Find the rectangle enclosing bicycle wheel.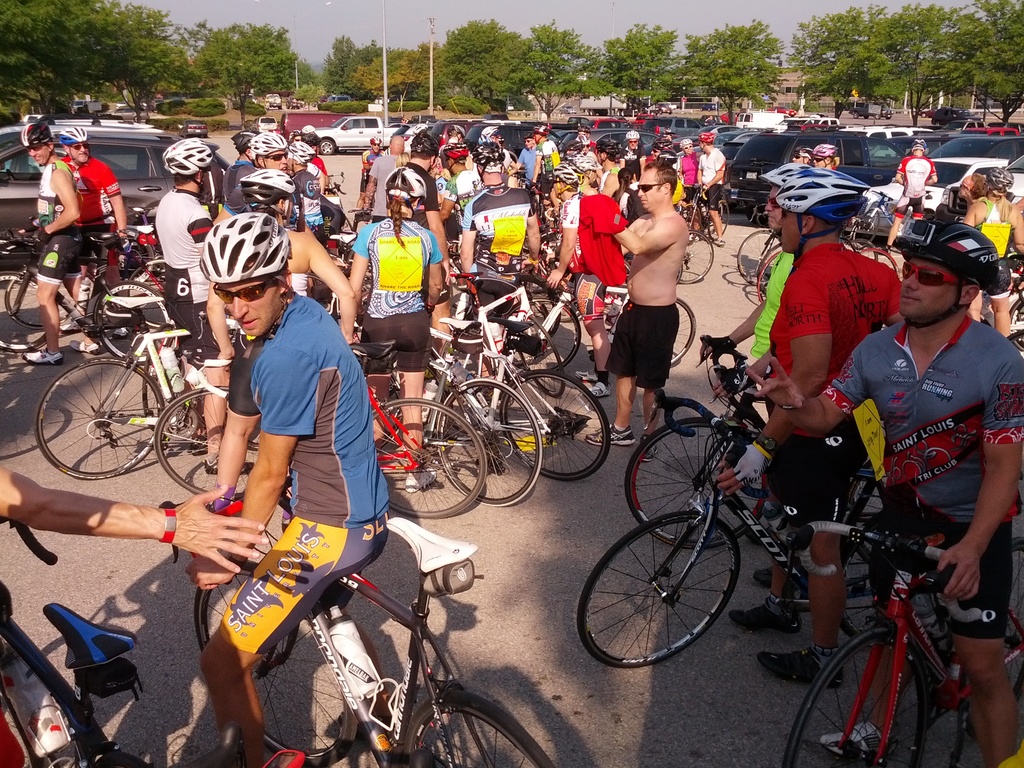
x1=504 y1=298 x2=578 y2=373.
